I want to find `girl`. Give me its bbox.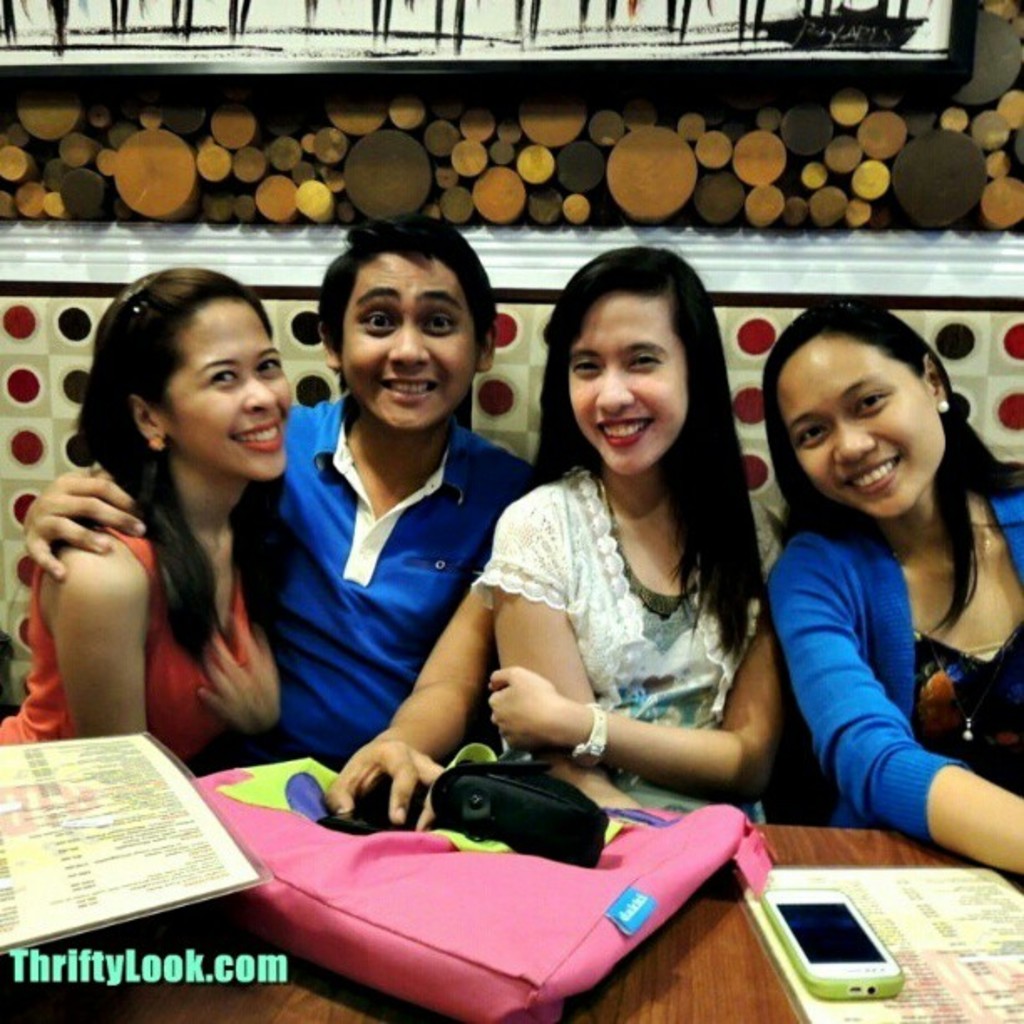
278:214:562:740.
